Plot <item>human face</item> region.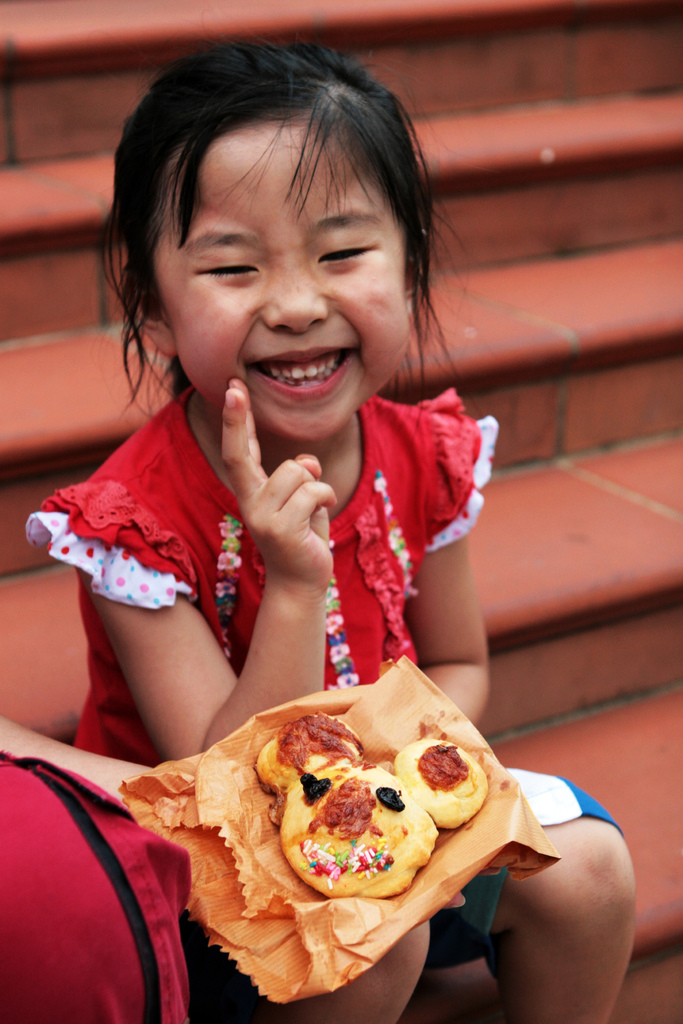
Plotted at 157 125 409 445.
